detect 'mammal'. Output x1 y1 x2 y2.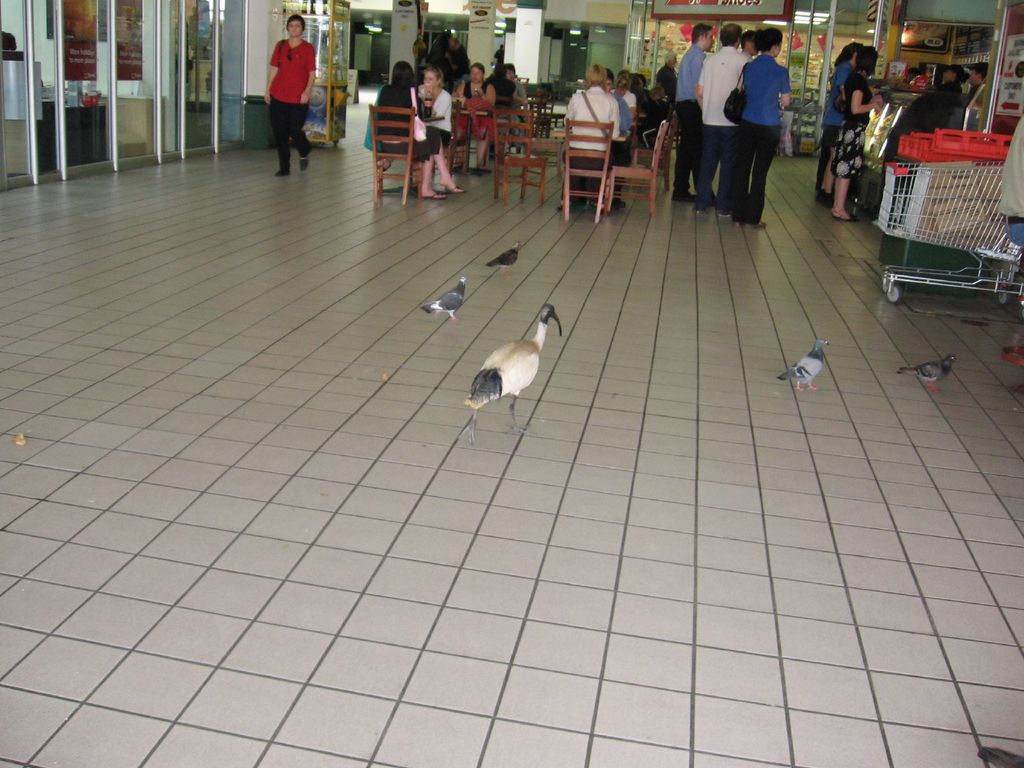
422 74 453 145.
